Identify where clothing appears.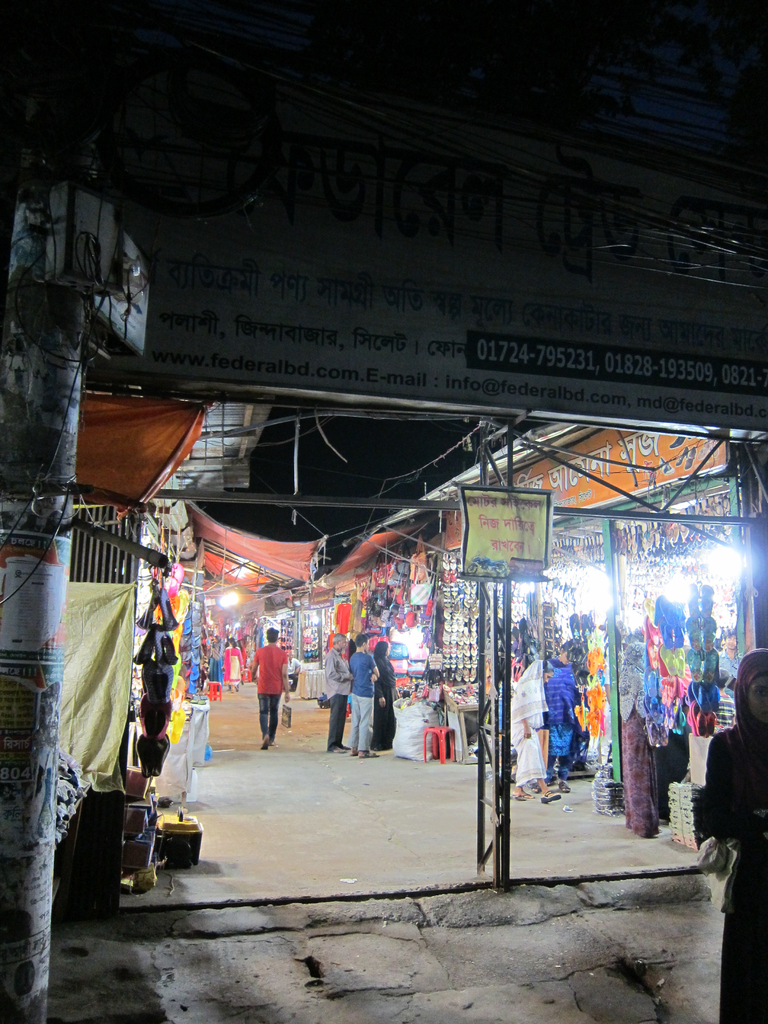
Appears at <bbox>690, 652, 767, 1023</bbox>.
